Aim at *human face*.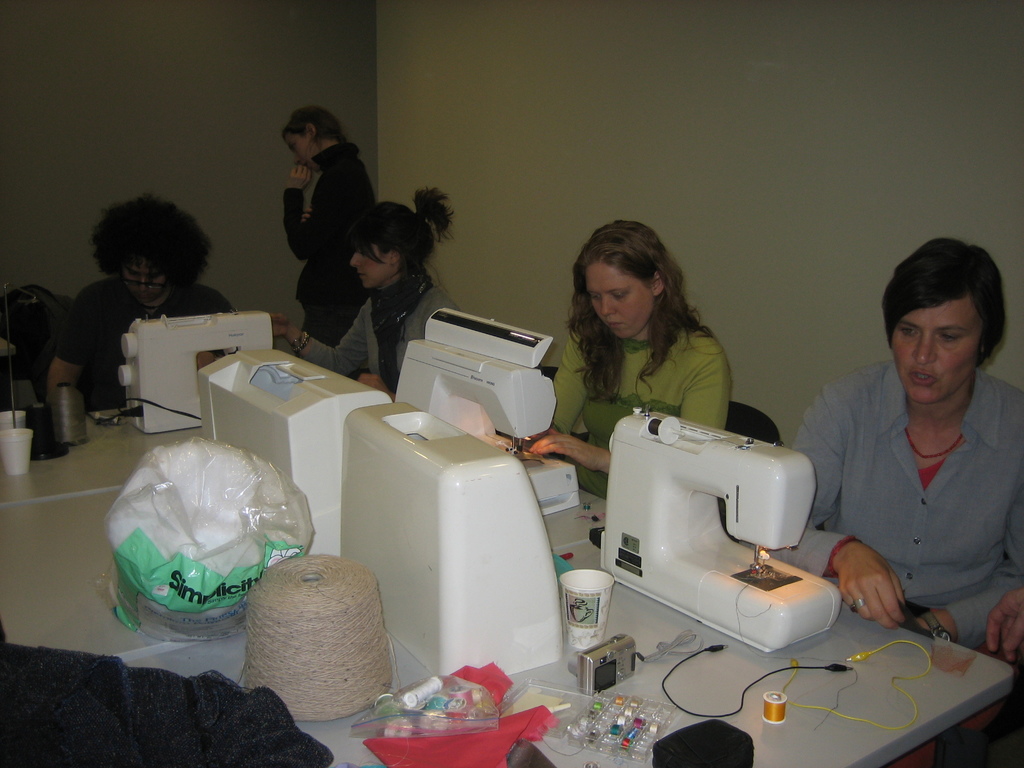
Aimed at 351 246 390 291.
